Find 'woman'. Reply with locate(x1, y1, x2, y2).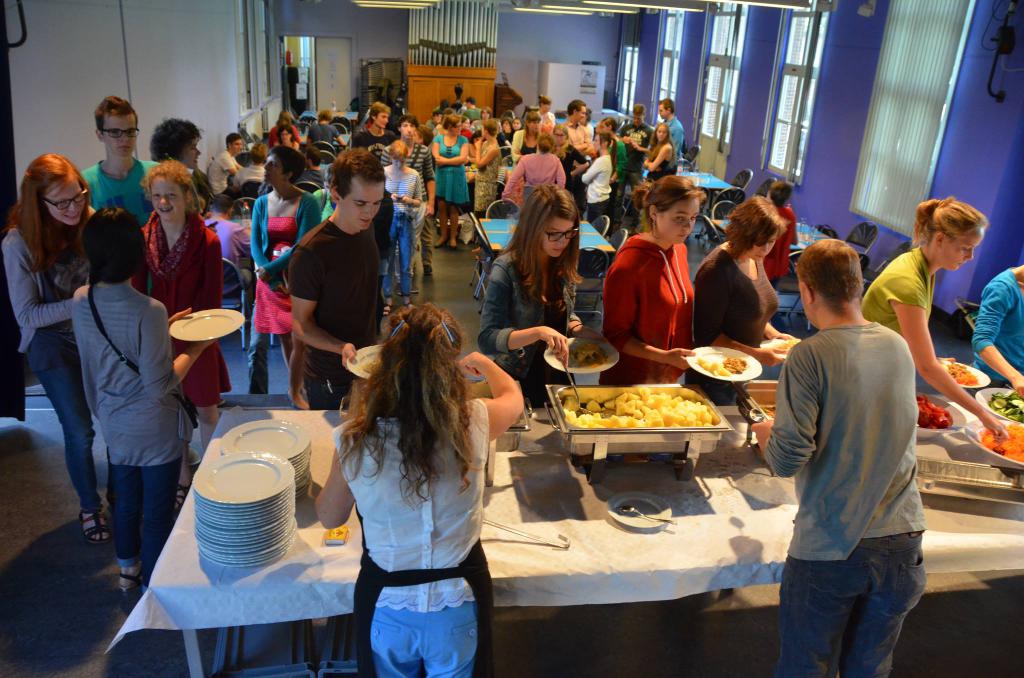
locate(690, 192, 817, 410).
